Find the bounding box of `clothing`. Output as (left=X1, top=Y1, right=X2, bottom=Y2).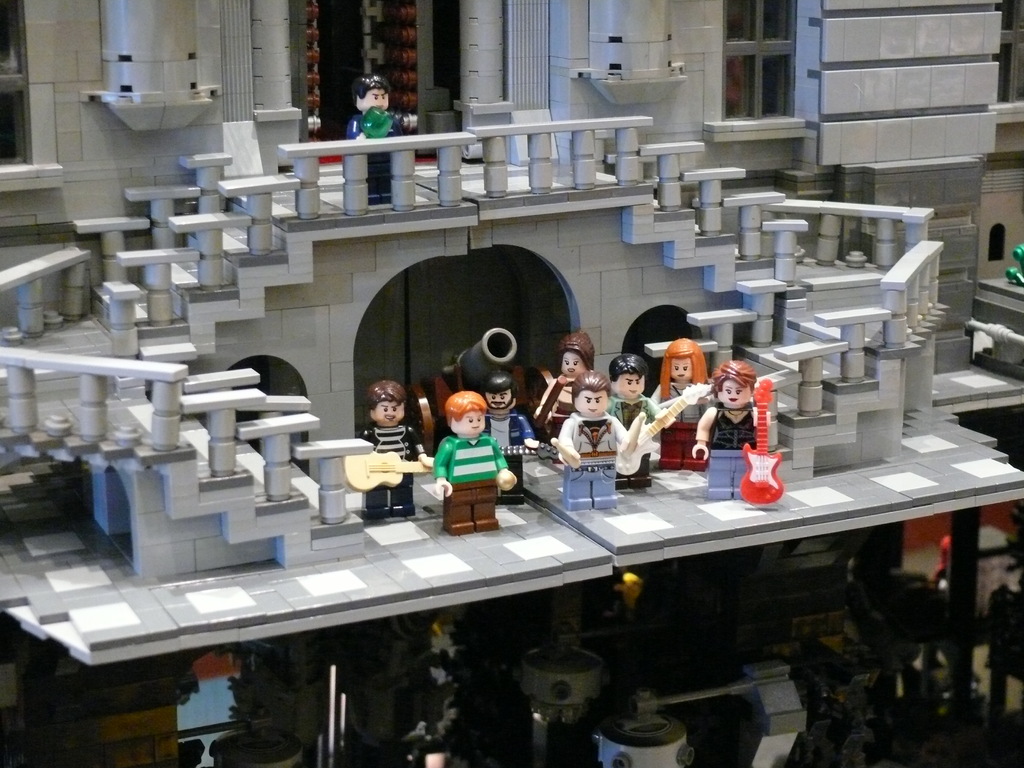
(left=693, top=403, right=756, bottom=499).
